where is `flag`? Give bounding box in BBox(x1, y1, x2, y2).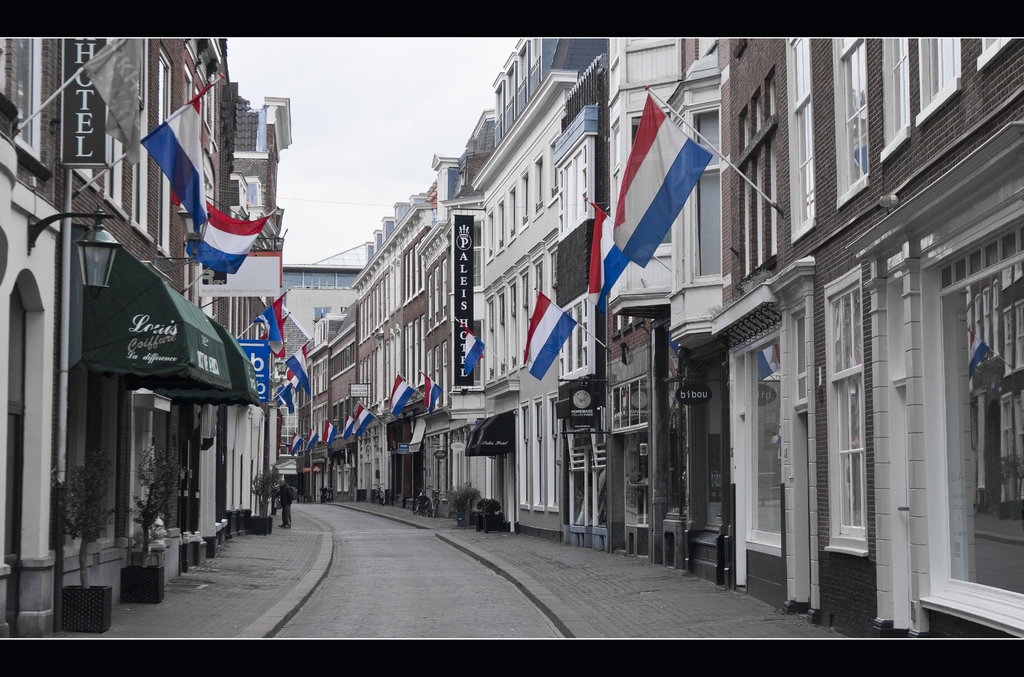
BBox(461, 328, 488, 373).
